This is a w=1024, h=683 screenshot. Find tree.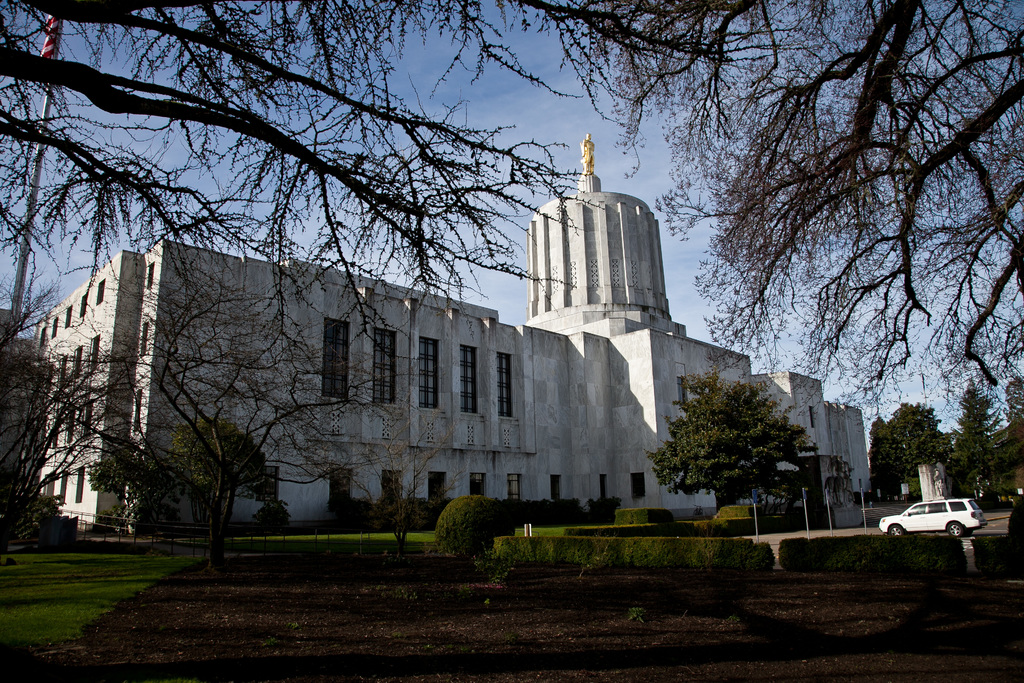
Bounding box: bbox=[0, 274, 163, 565].
